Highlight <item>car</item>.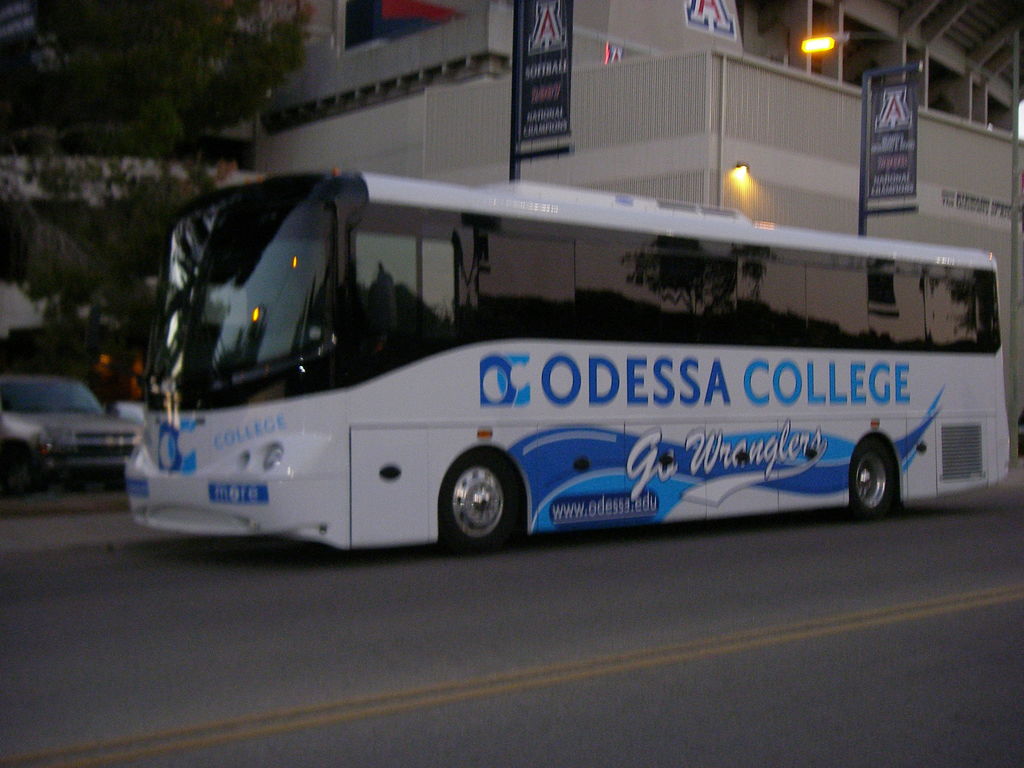
Highlighted region: crop(0, 373, 141, 493).
